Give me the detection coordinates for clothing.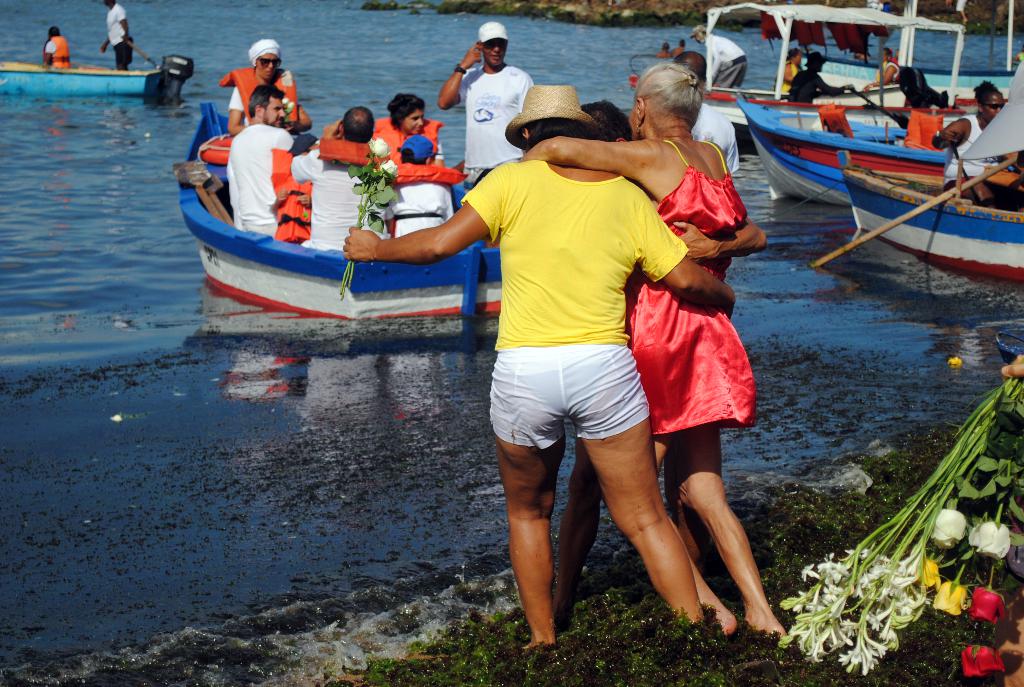
[289,141,378,245].
